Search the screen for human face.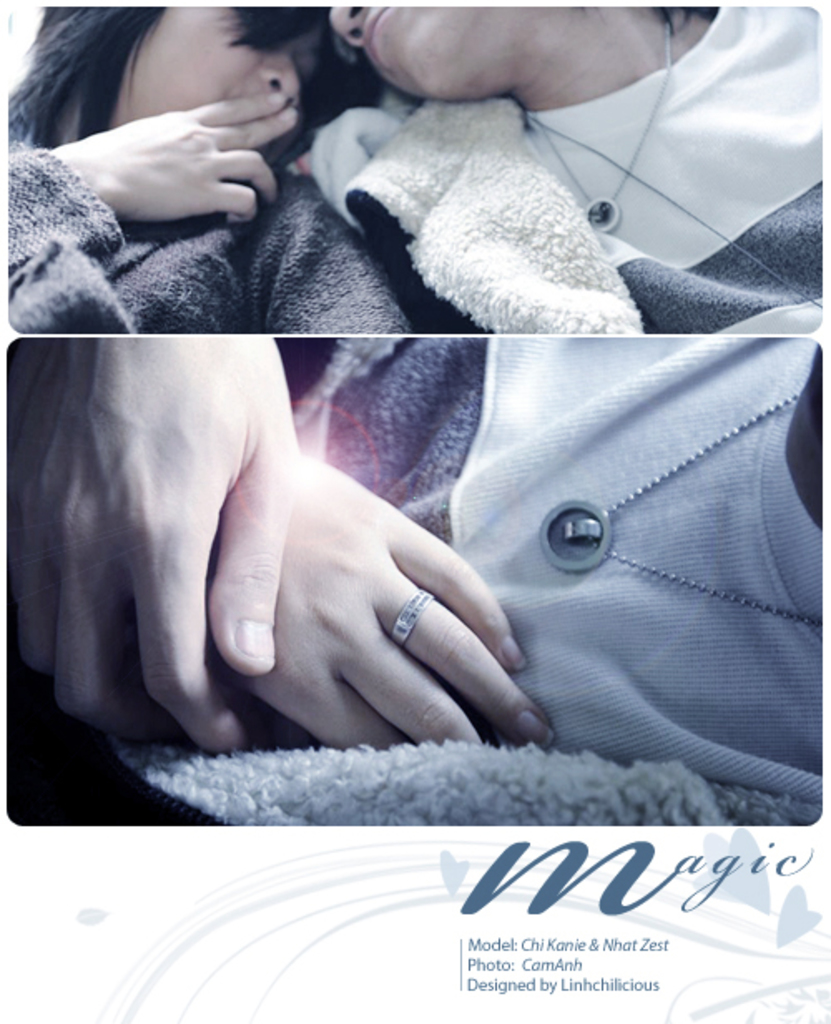
Found at [108,5,322,126].
